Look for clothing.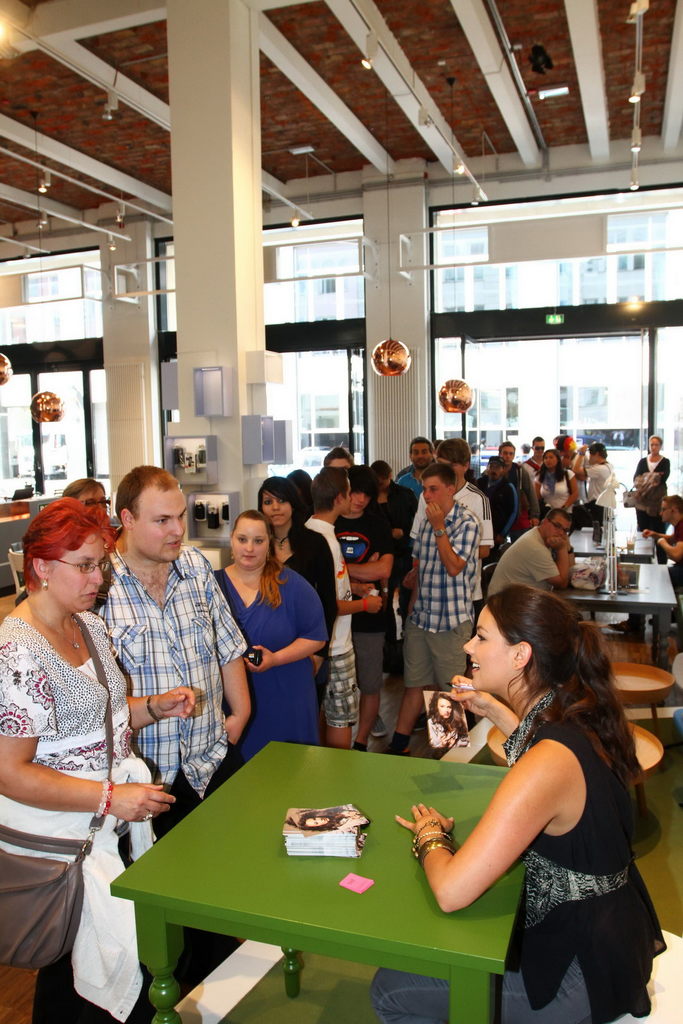
Found: {"x1": 194, "y1": 566, "x2": 324, "y2": 785}.
